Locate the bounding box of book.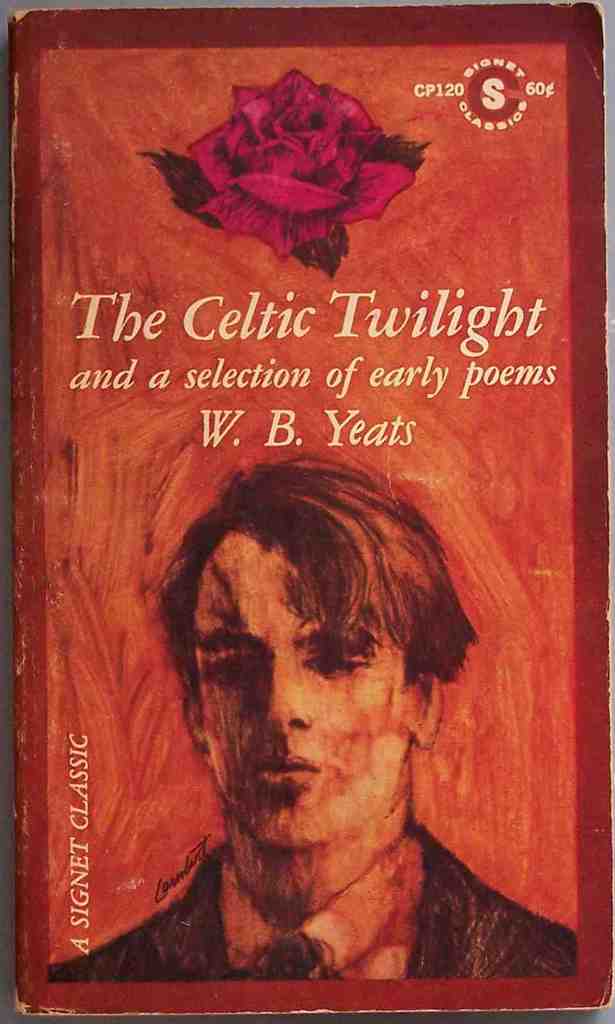
Bounding box: <region>8, 6, 614, 1019</region>.
